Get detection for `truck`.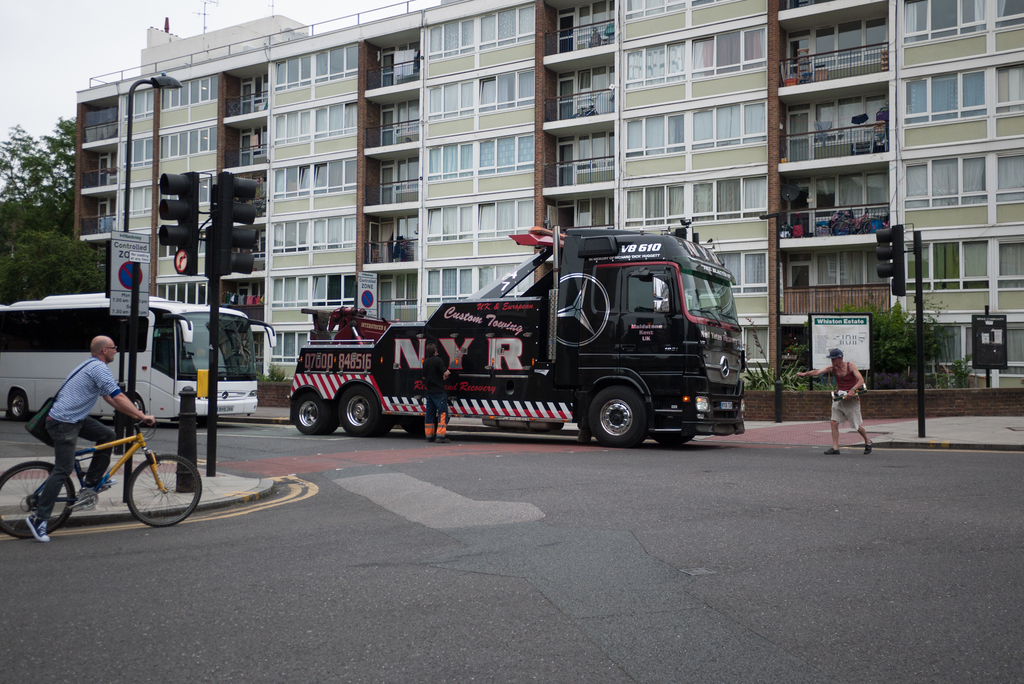
Detection: x1=284, y1=227, x2=729, y2=439.
